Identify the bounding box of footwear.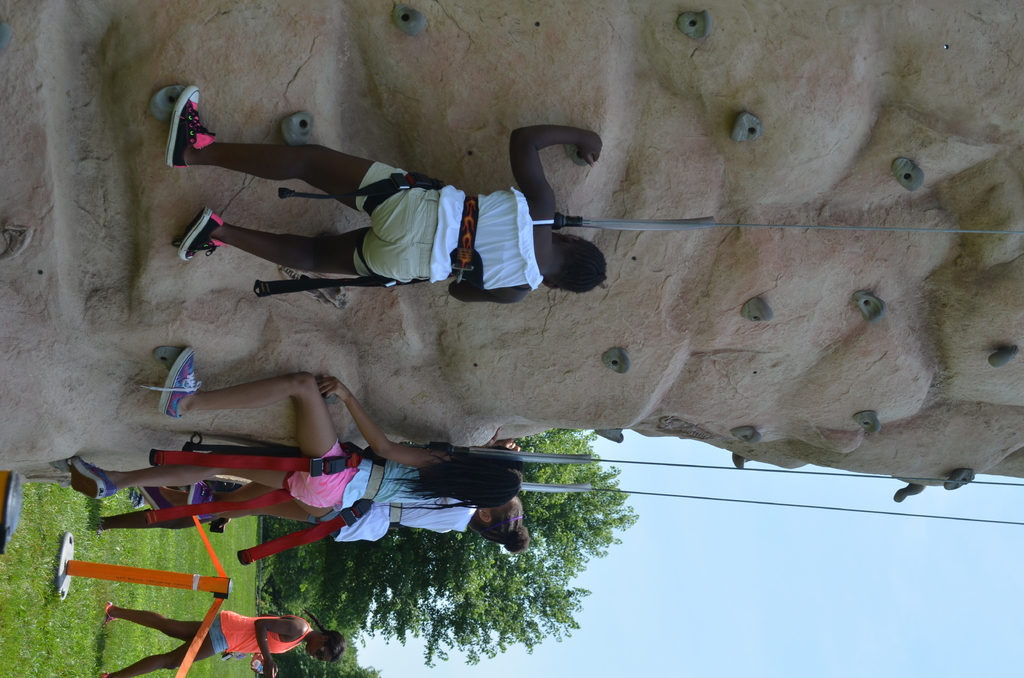
{"x1": 135, "y1": 350, "x2": 199, "y2": 433}.
